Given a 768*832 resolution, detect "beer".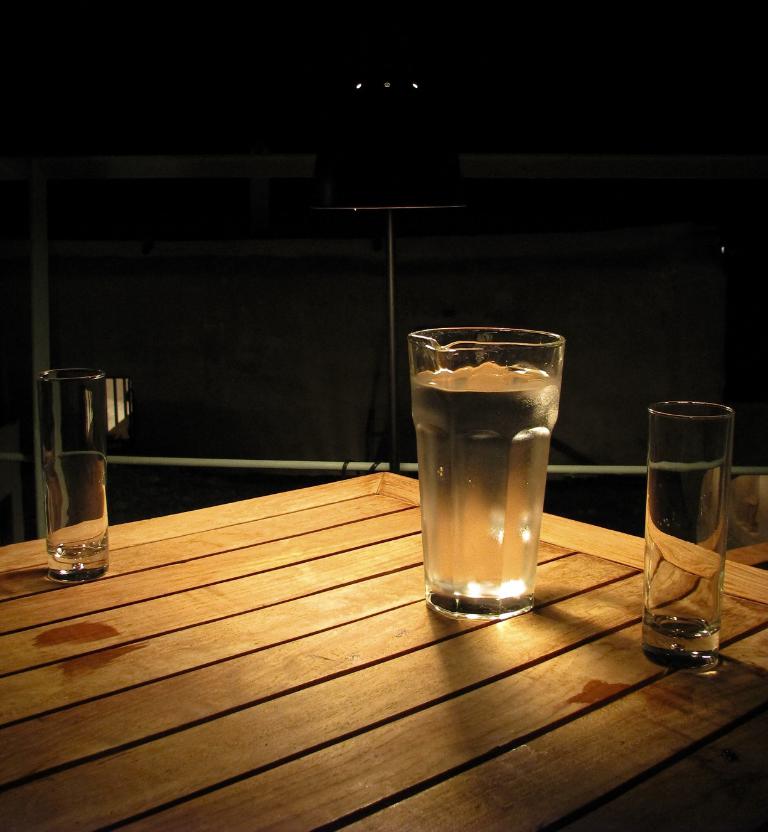
rect(405, 360, 558, 597).
